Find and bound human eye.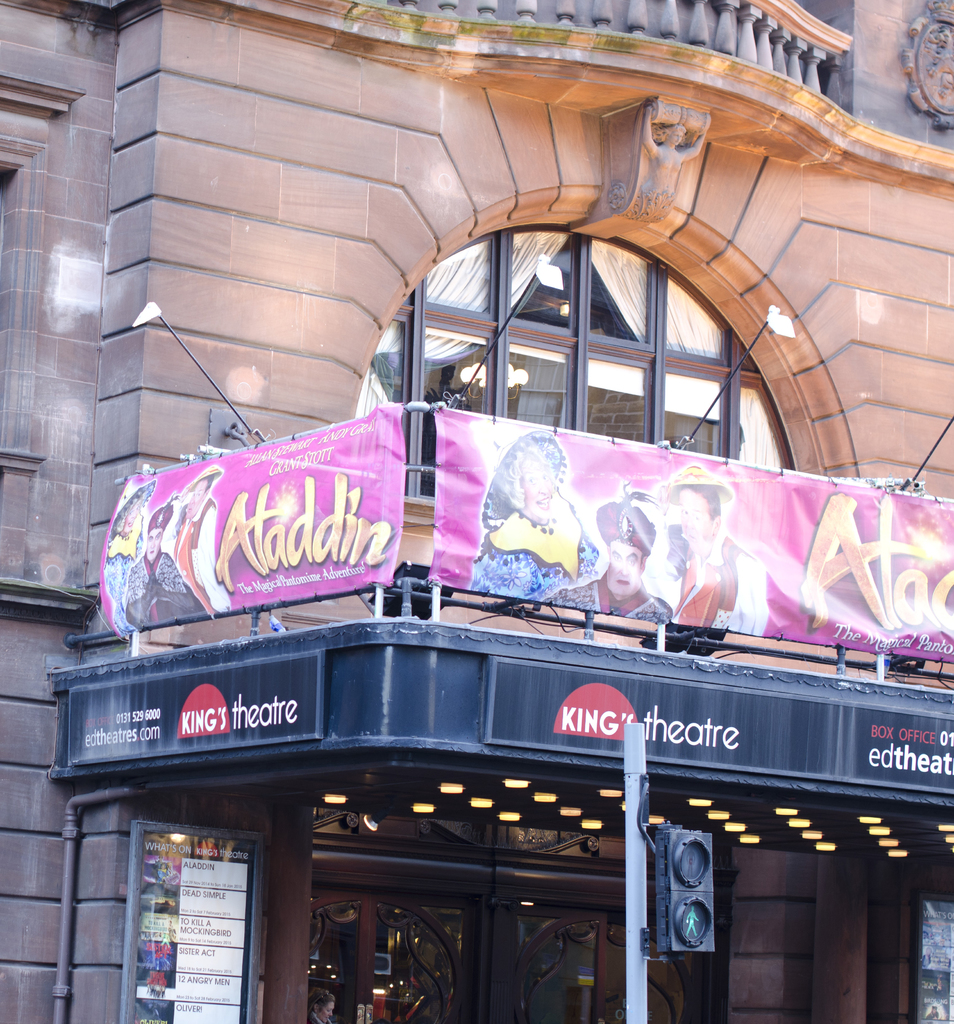
Bound: BBox(156, 531, 163, 543).
